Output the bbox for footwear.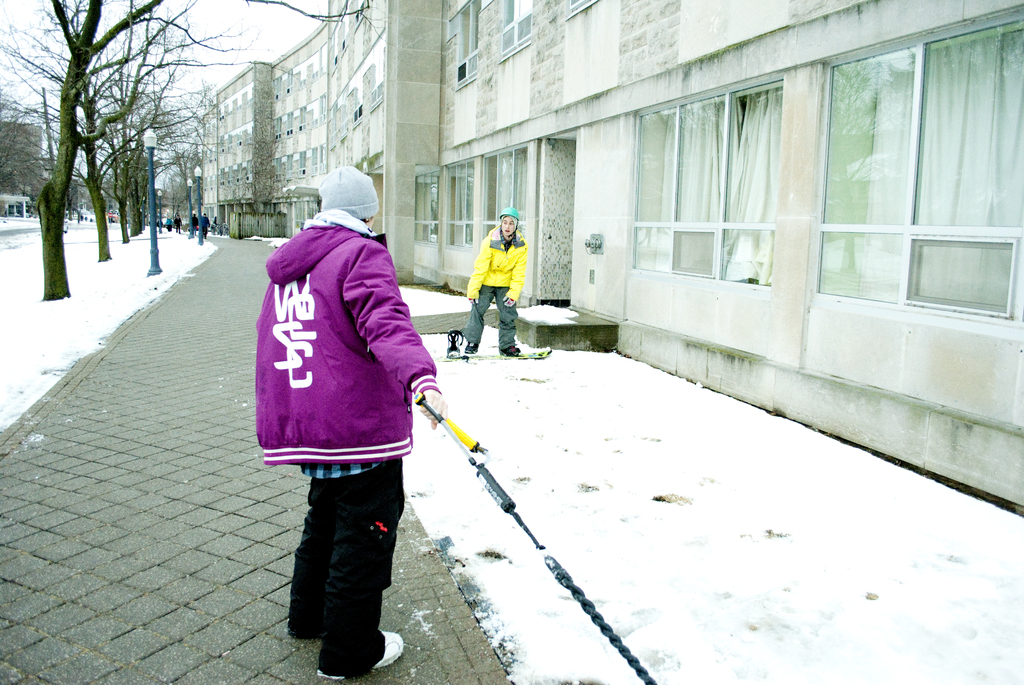
BBox(314, 632, 405, 681).
